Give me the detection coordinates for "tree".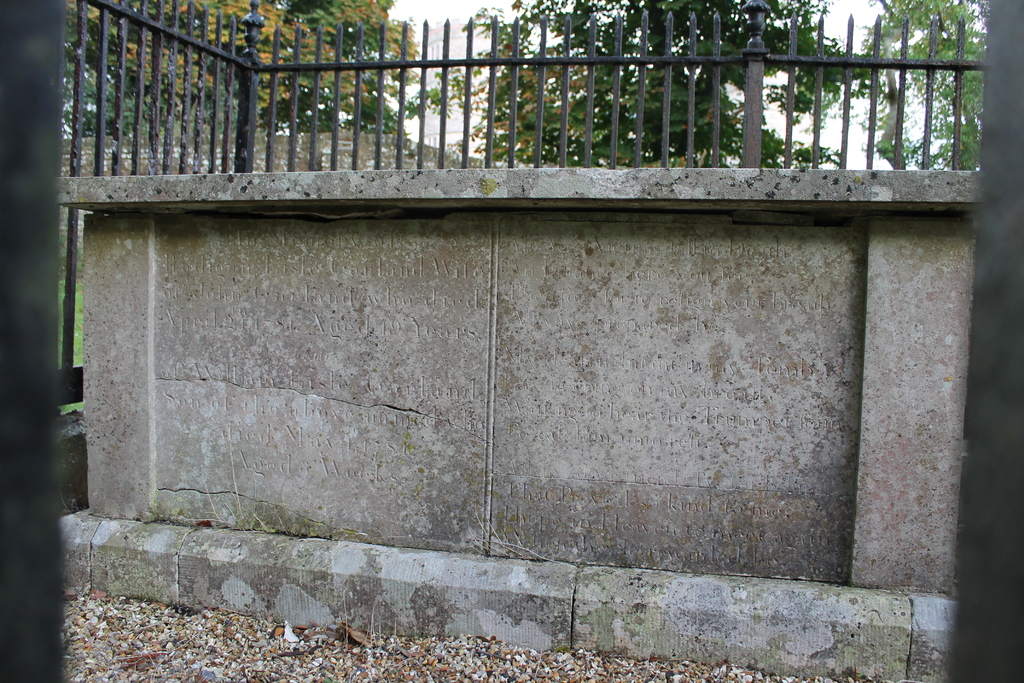
x1=433 y1=0 x2=833 y2=179.
